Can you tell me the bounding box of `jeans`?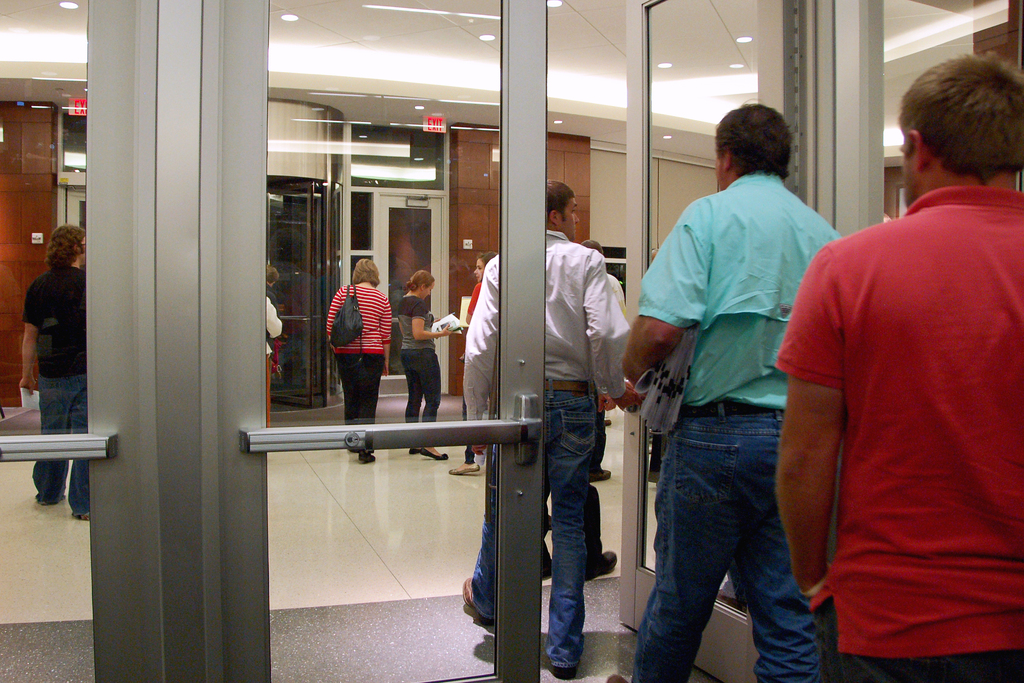
x1=35 y1=374 x2=99 y2=511.
